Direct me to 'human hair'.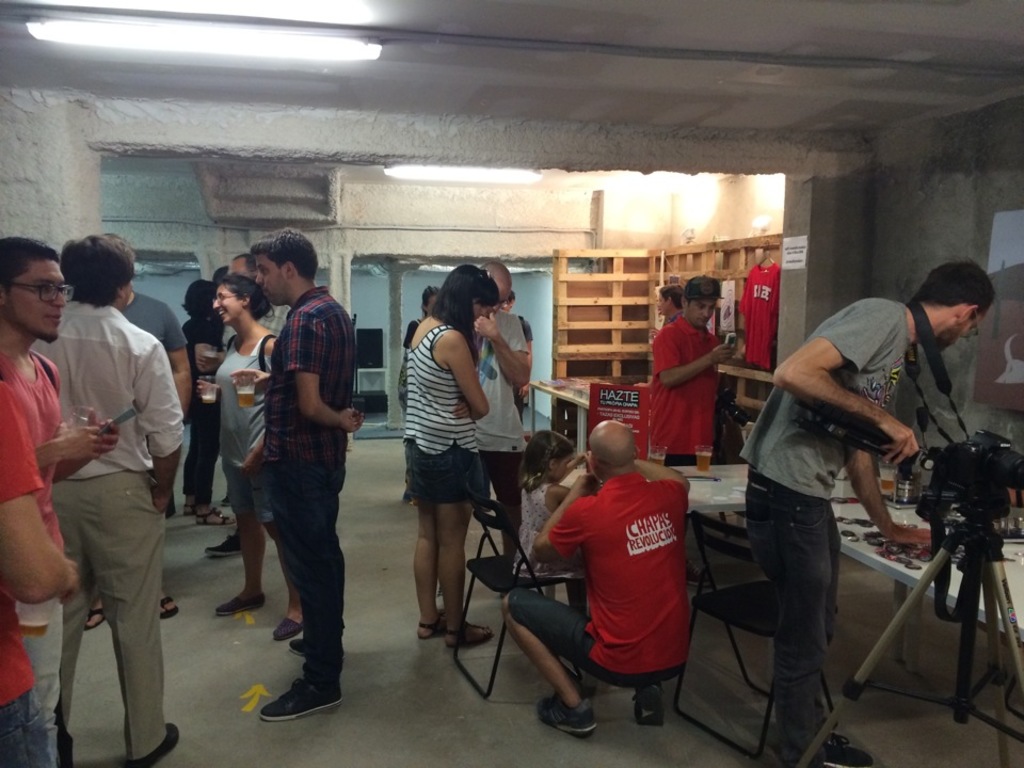
Direction: locate(214, 269, 275, 320).
